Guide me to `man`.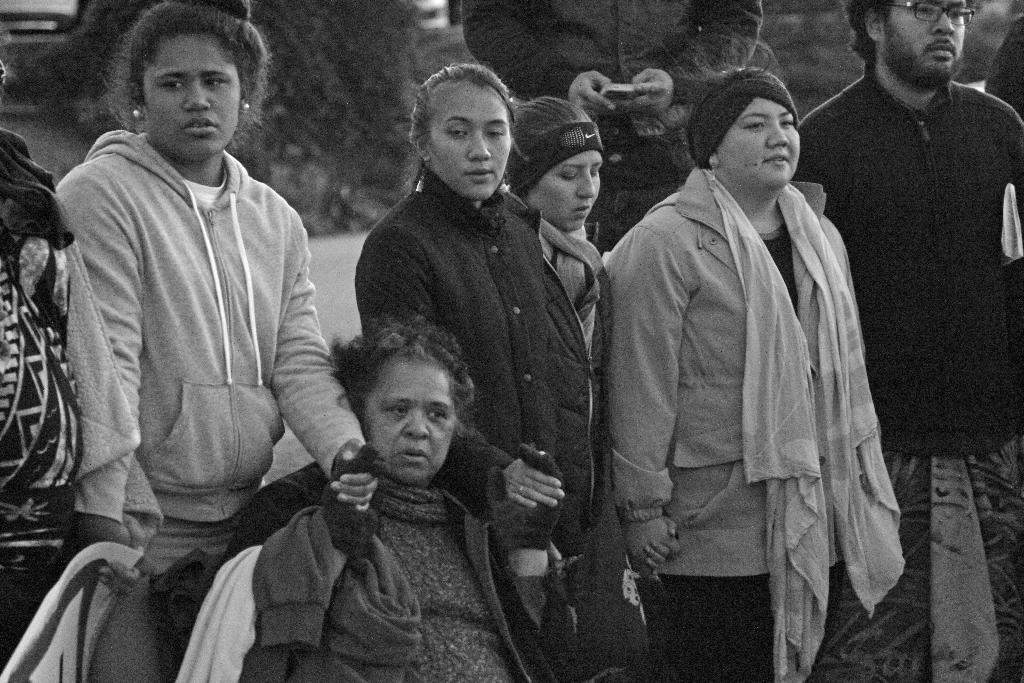
Guidance: Rect(459, 0, 765, 247).
